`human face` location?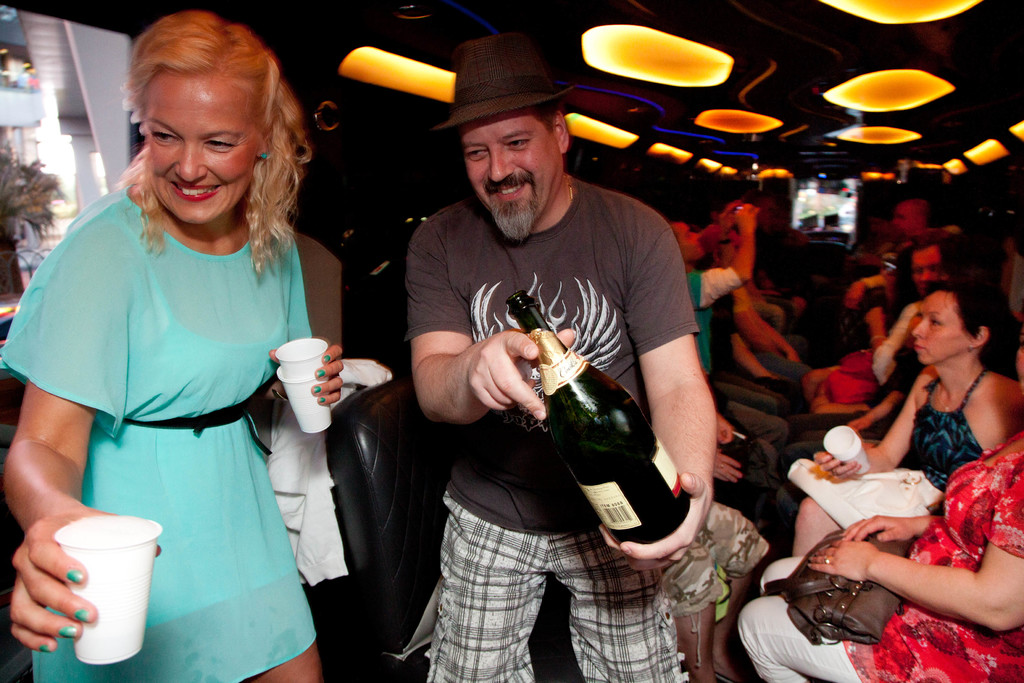
(x1=143, y1=74, x2=261, y2=221)
